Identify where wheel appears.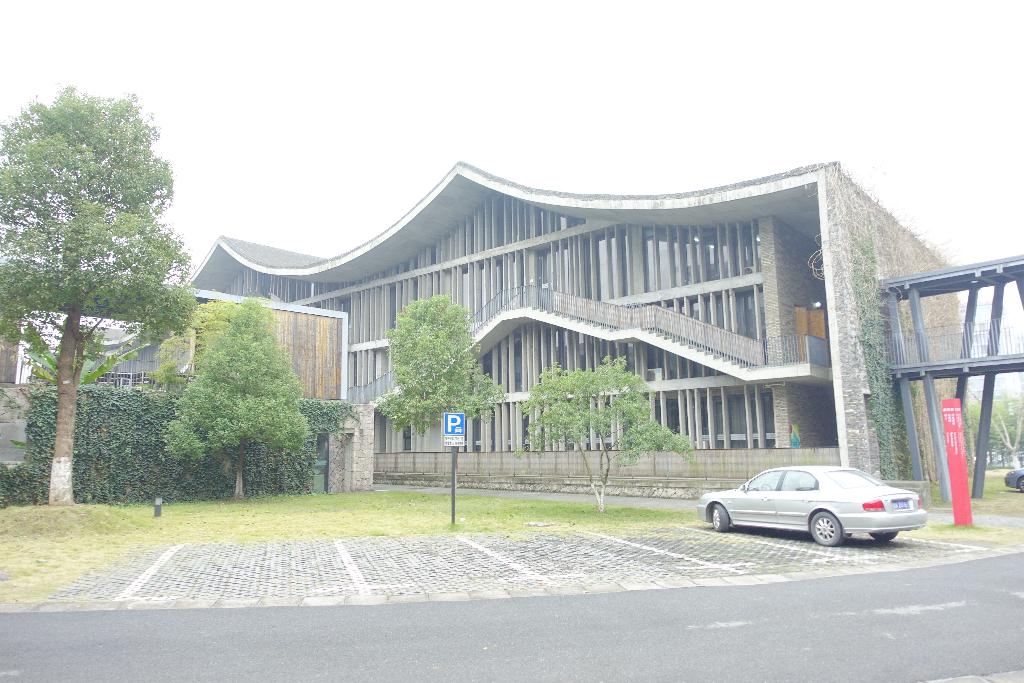
Appears at {"x1": 712, "y1": 503, "x2": 730, "y2": 532}.
